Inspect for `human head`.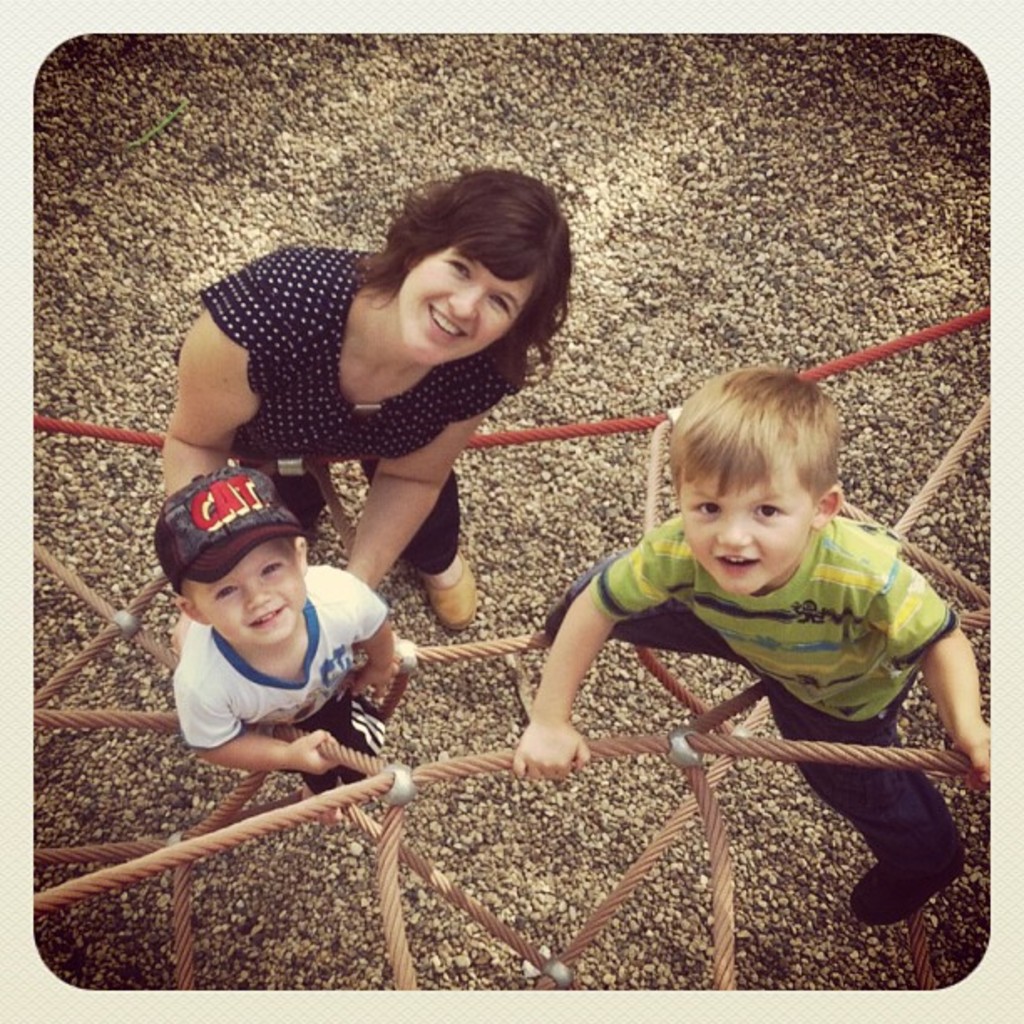
Inspection: l=661, t=371, r=865, b=606.
